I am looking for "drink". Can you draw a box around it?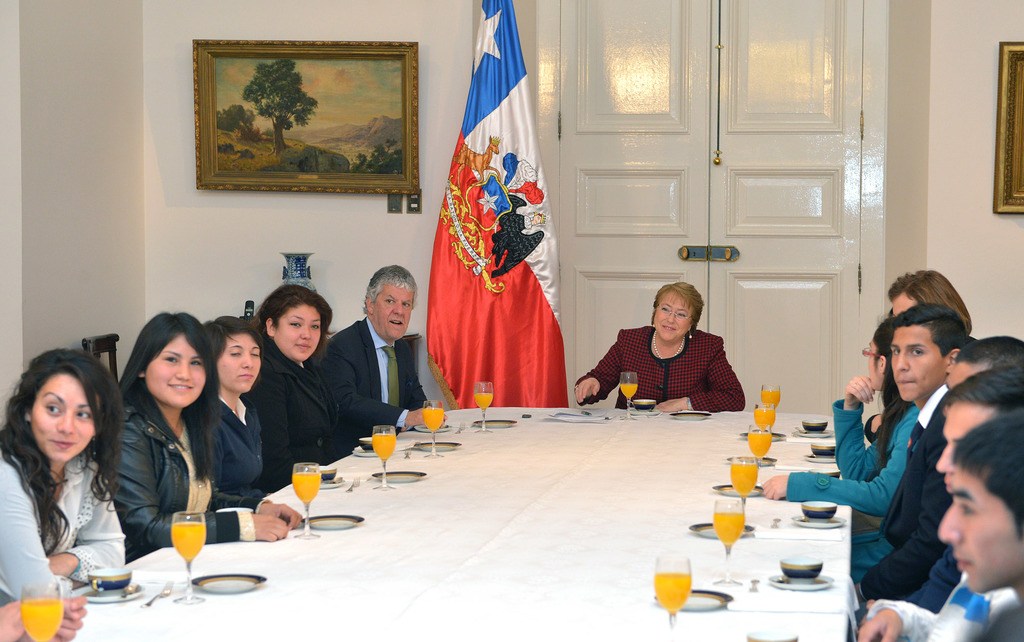
Sure, the bounding box is x1=750 y1=432 x2=771 y2=457.
